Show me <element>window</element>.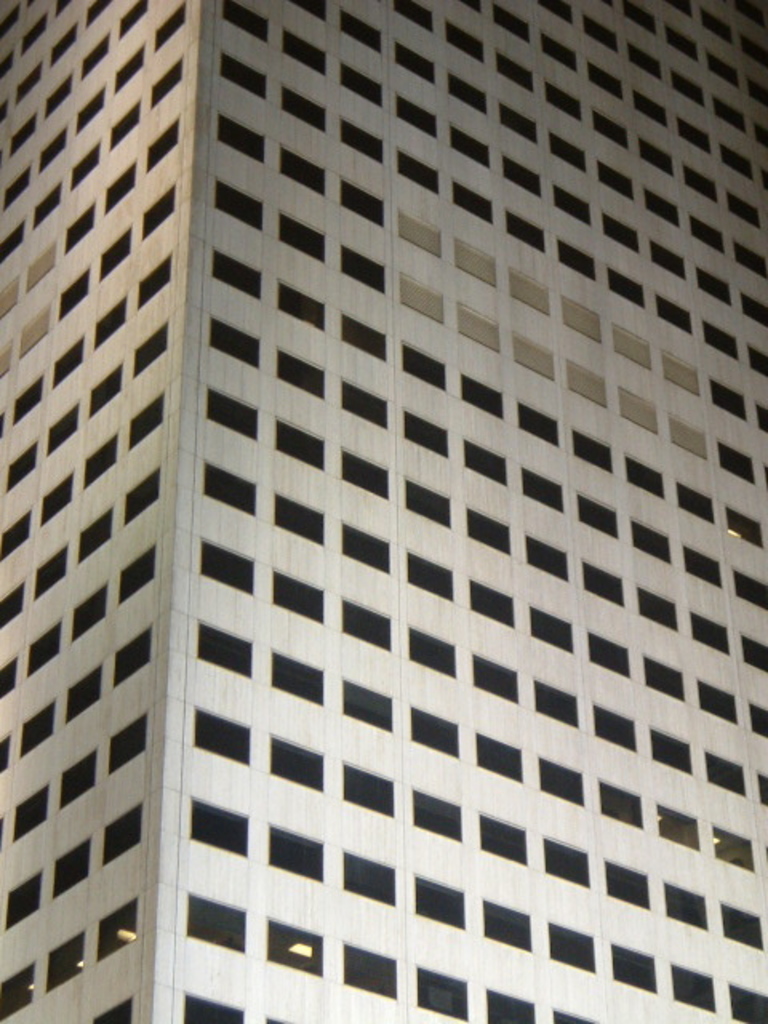
<element>window</element> is here: <box>670,0,699,24</box>.
